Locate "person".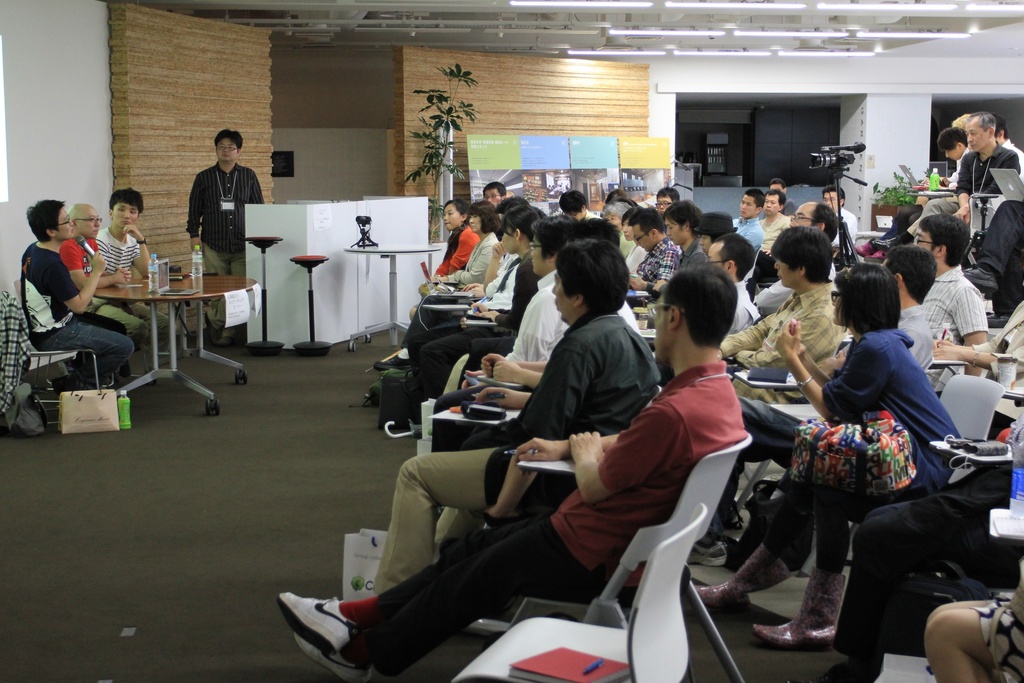
Bounding box: select_region(762, 186, 797, 265).
